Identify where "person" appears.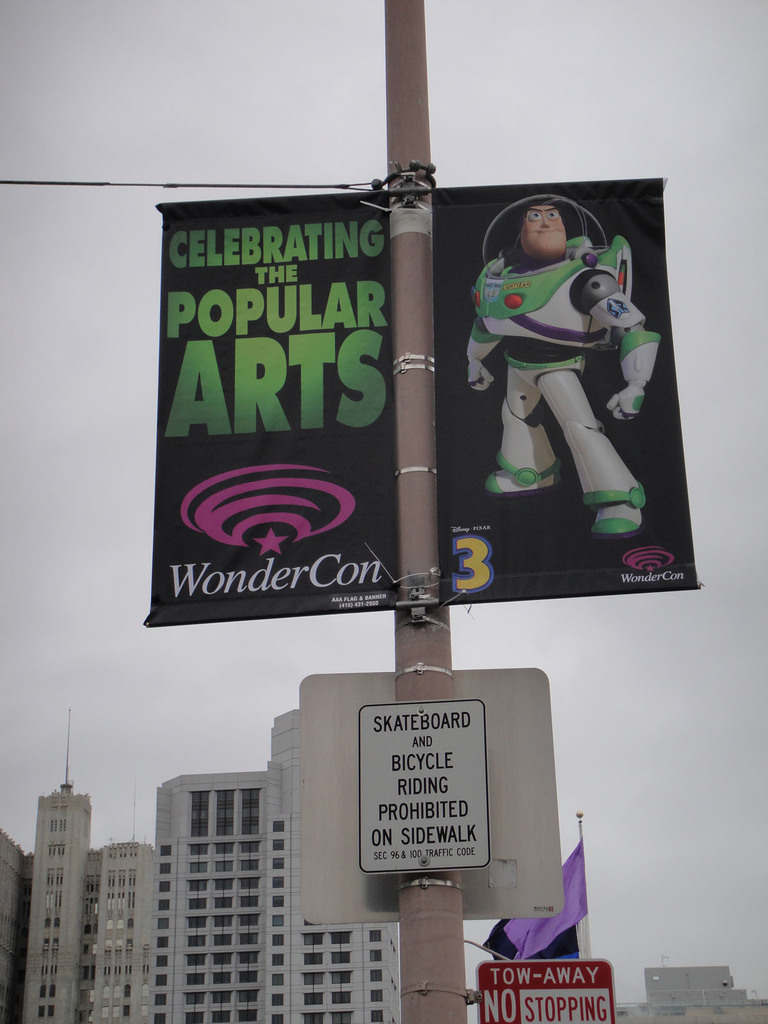
Appears at 461 197 658 531.
